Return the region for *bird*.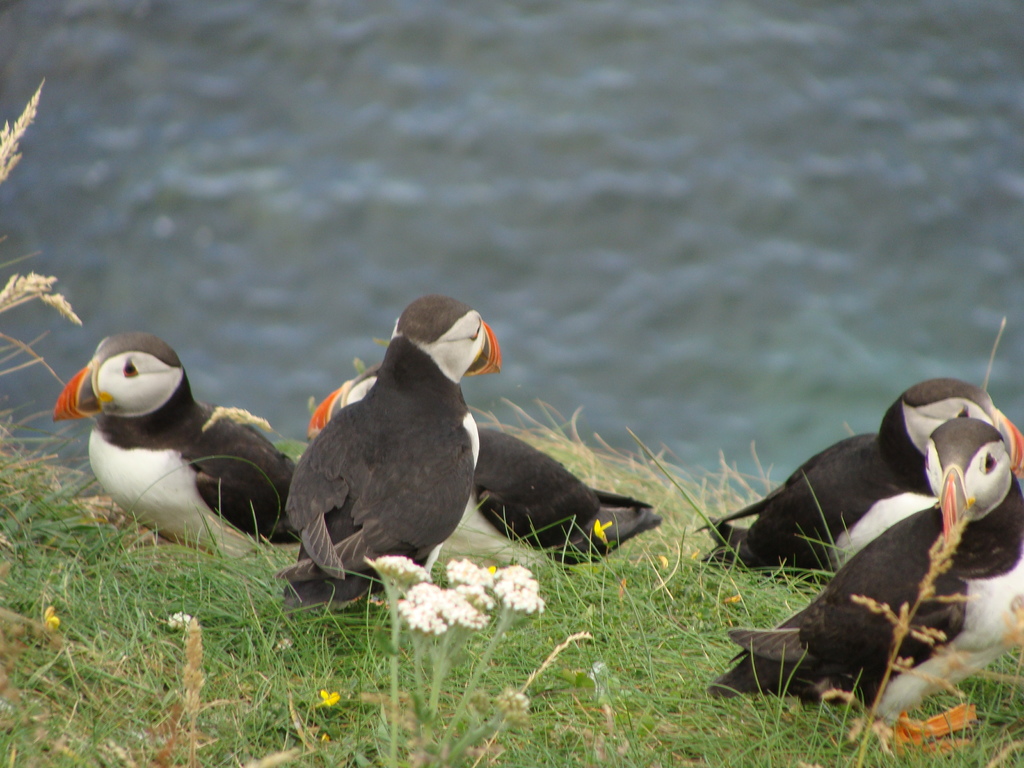
bbox(303, 378, 664, 569).
